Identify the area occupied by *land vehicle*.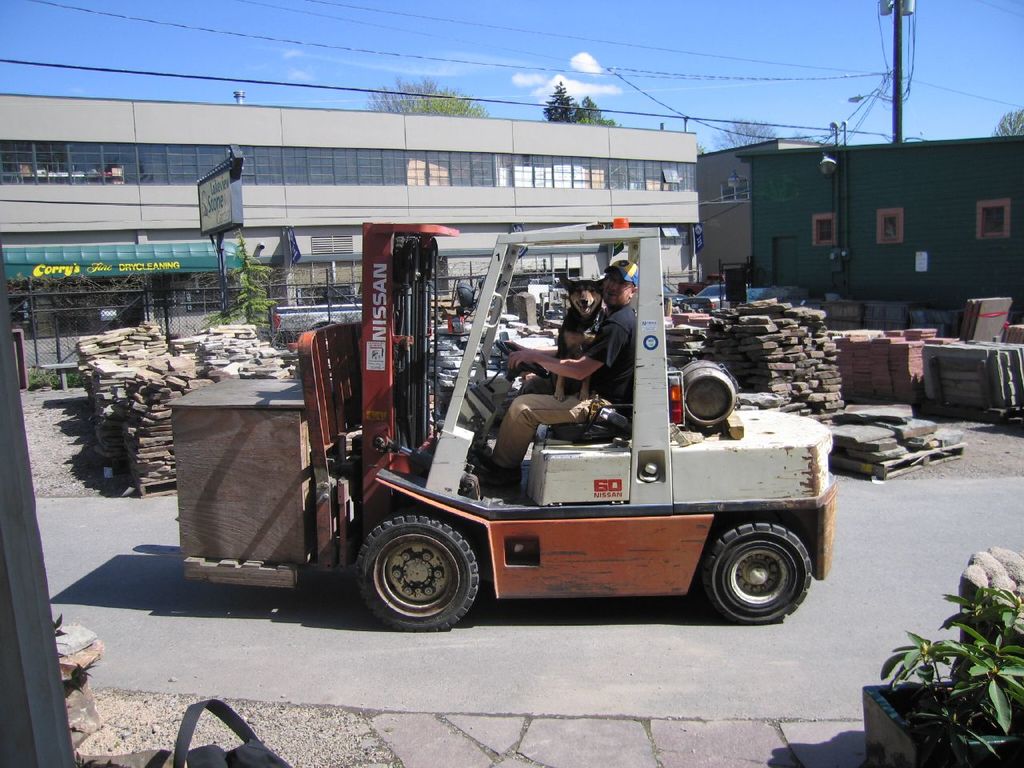
Area: (234,203,831,639).
